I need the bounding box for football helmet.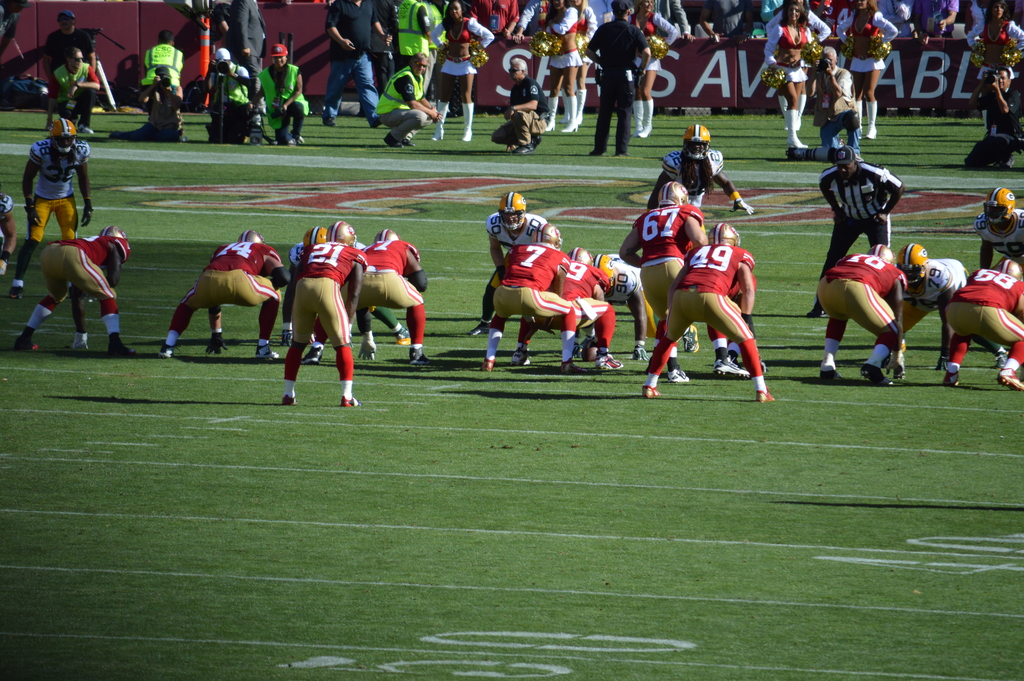
Here it is: x1=977 y1=183 x2=1020 y2=229.
